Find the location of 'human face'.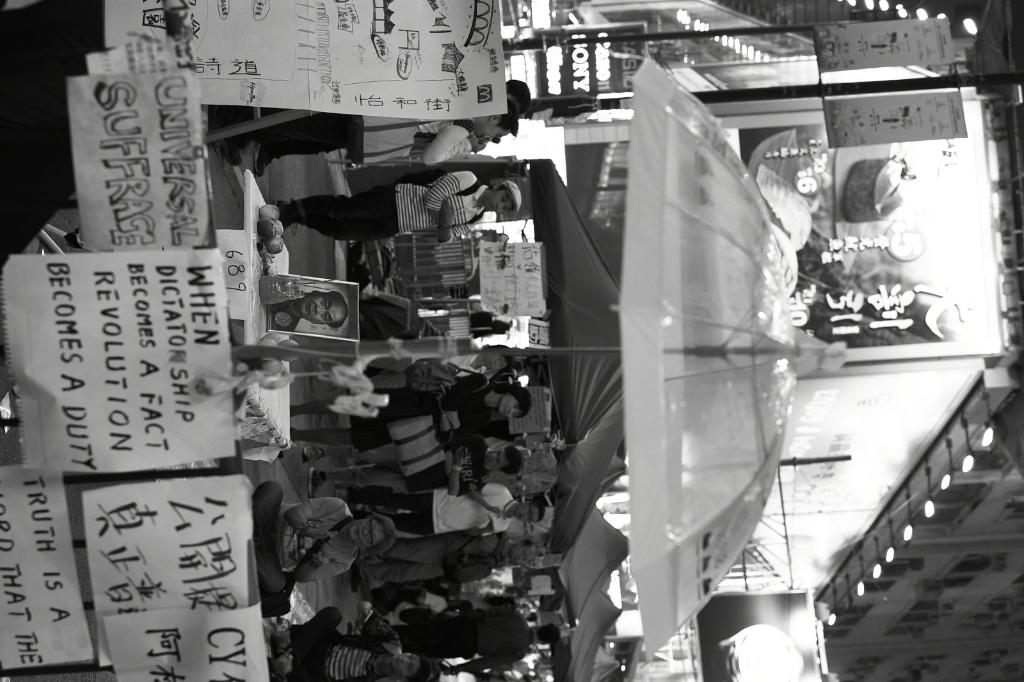
Location: bbox(394, 650, 416, 676).
